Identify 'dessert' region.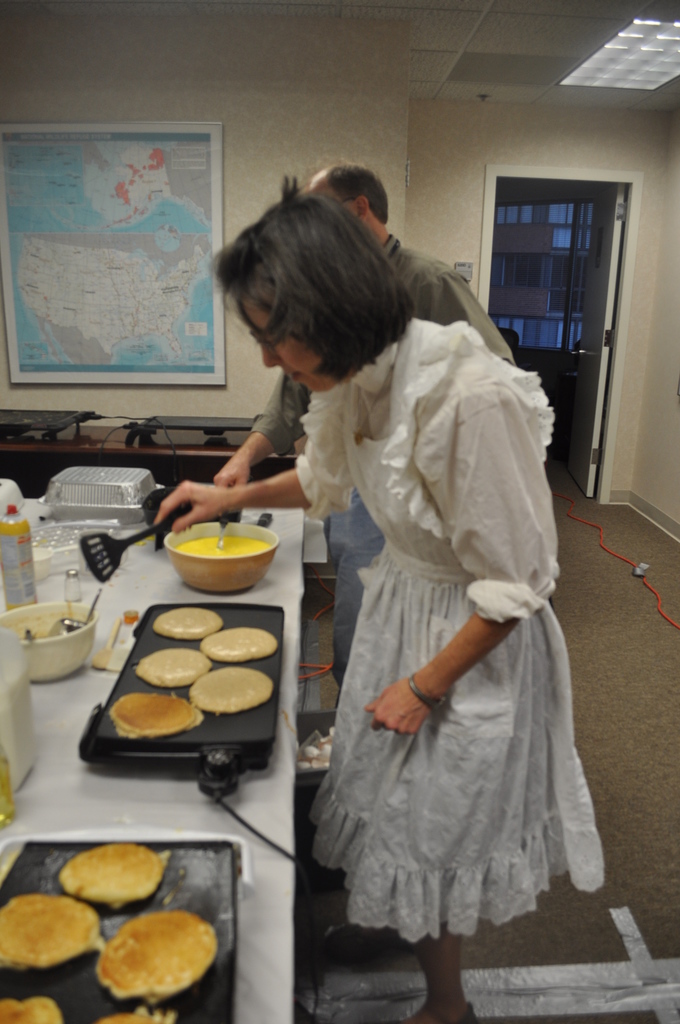
Region: x1=93 y1=902 x2=218 y2=1015.
